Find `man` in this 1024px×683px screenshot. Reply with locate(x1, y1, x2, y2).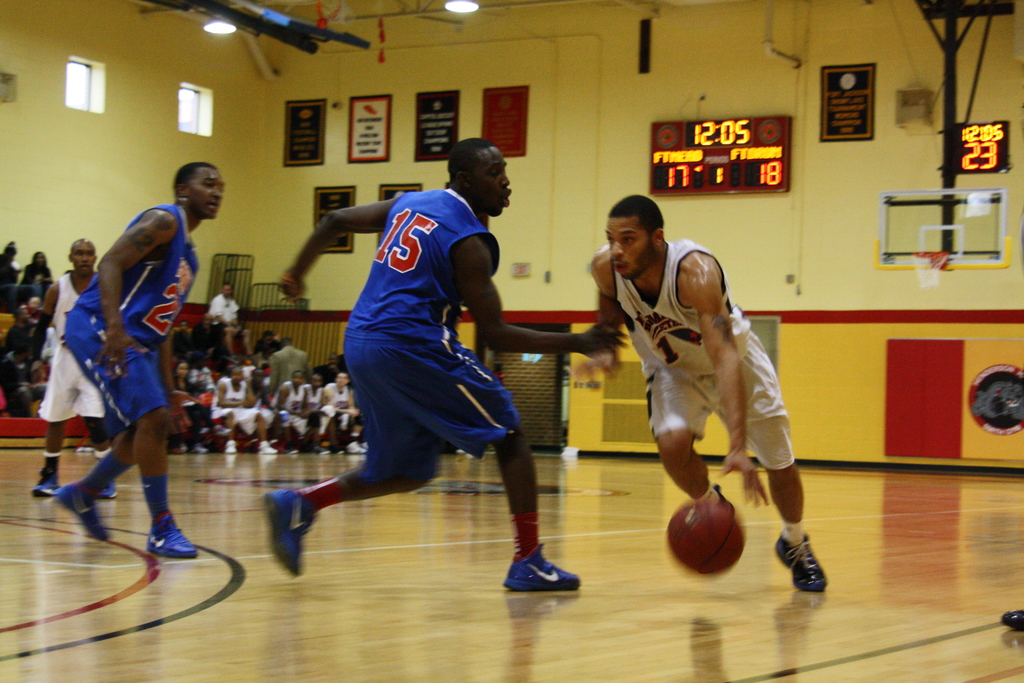
locate(3, 308, 35, 358).
